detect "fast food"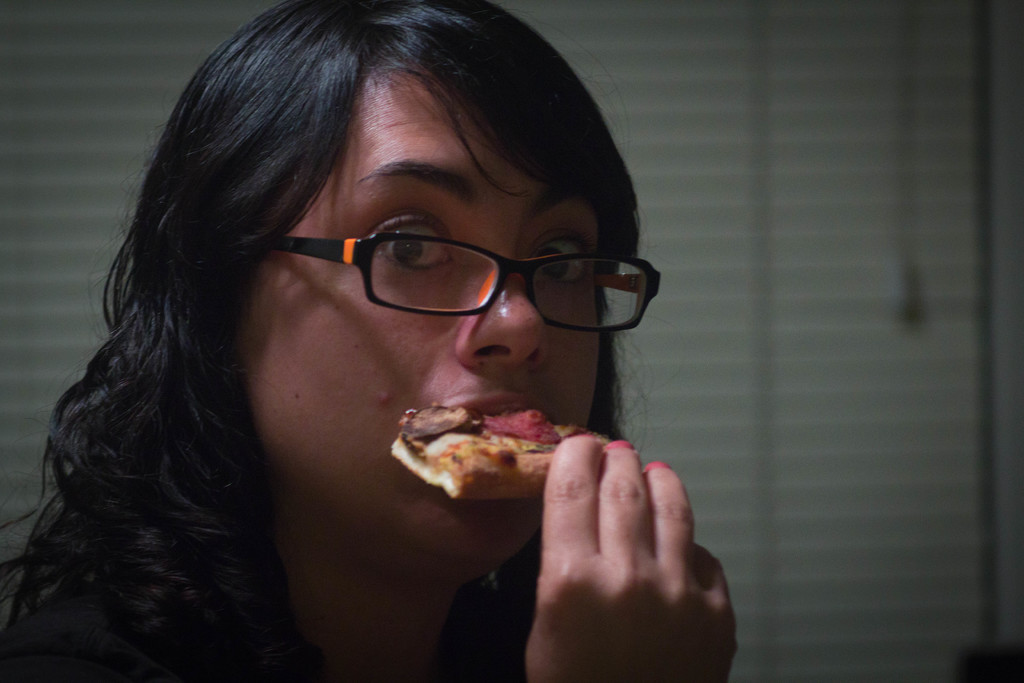
BBox(394, 409, 652, 502)
